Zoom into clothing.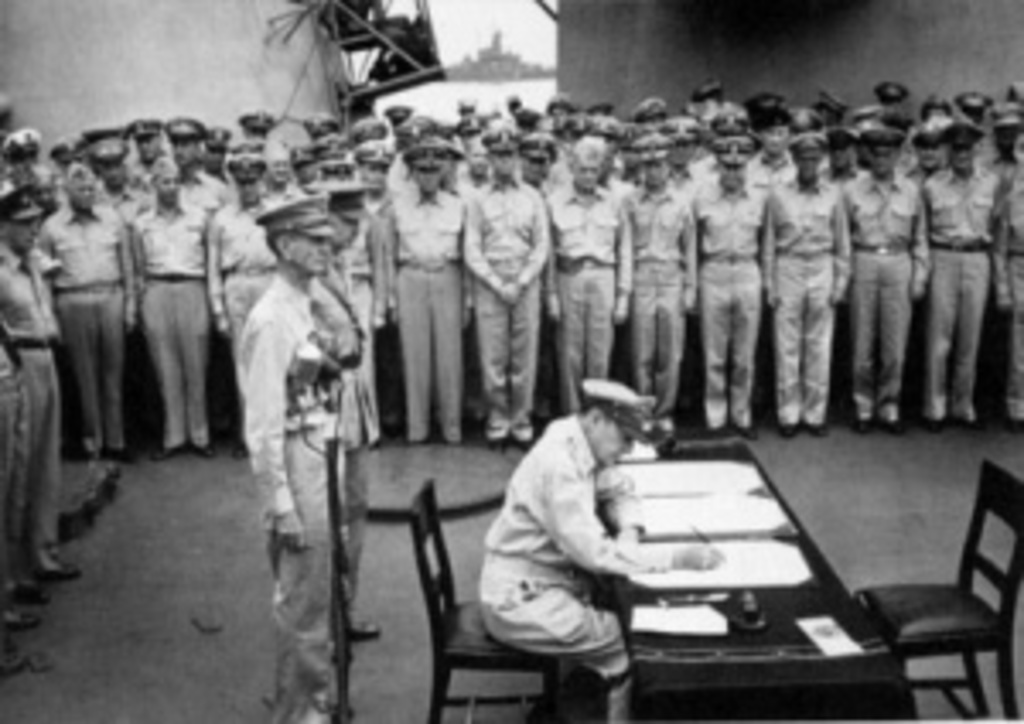
Zoom target: 239:277:341:721.
